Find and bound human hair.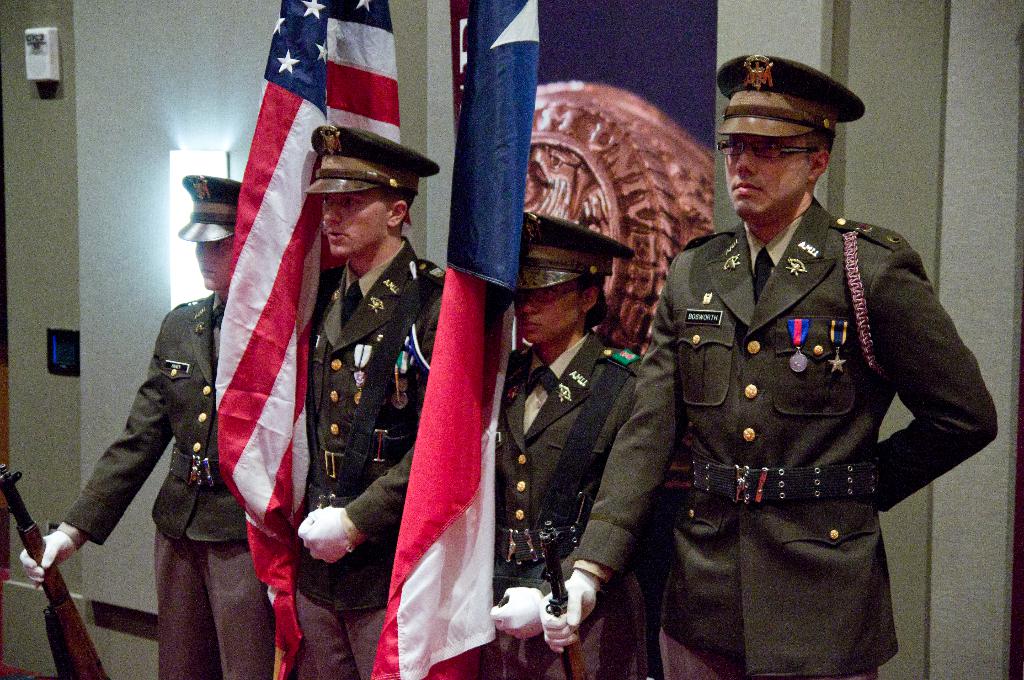
Bound: <region>370, 182, 412, 209</region>.
